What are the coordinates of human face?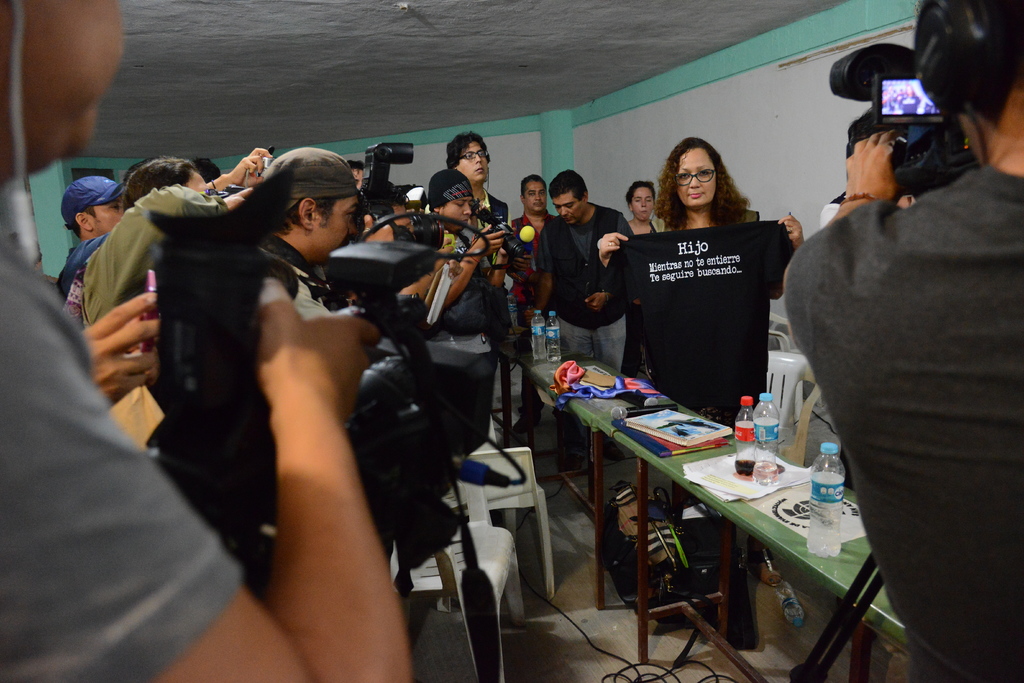
[x1=461, y1=144, x2=491, y2=183].
